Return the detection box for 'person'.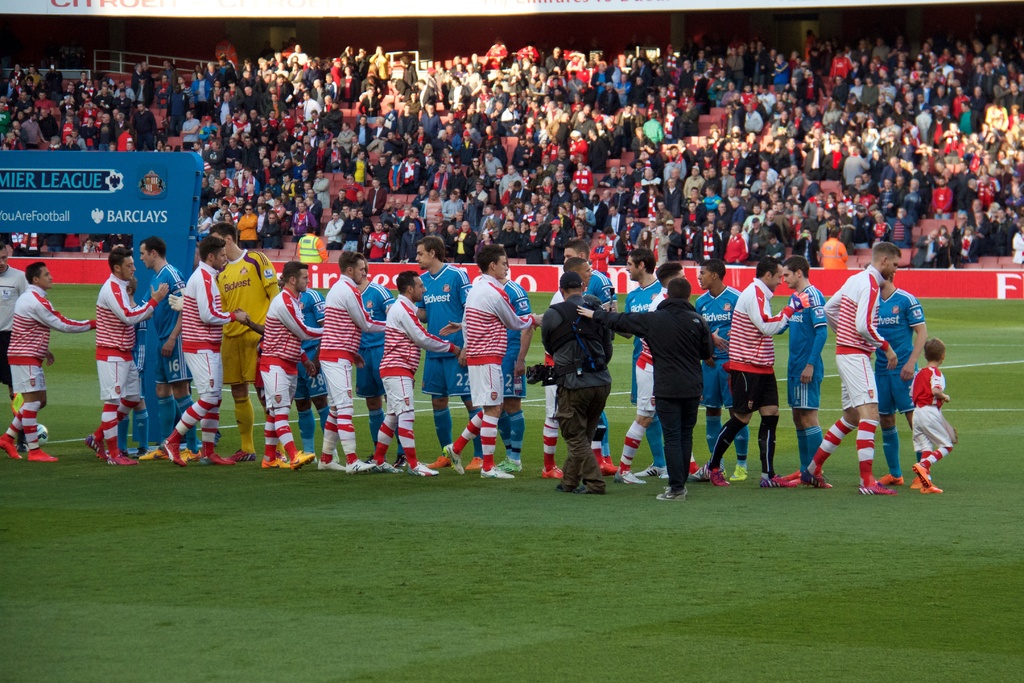
{"left": 94, "top": 245, "right": 172, "bottom": 468}.
